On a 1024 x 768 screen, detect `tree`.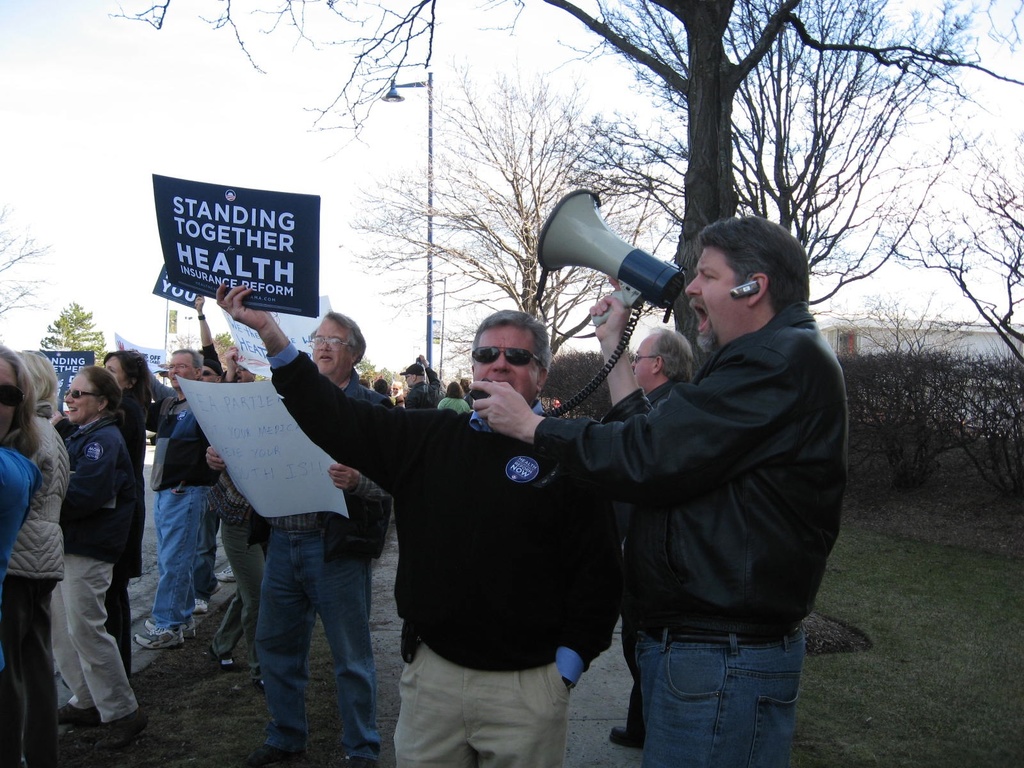
(0, 204, 56, 344).
